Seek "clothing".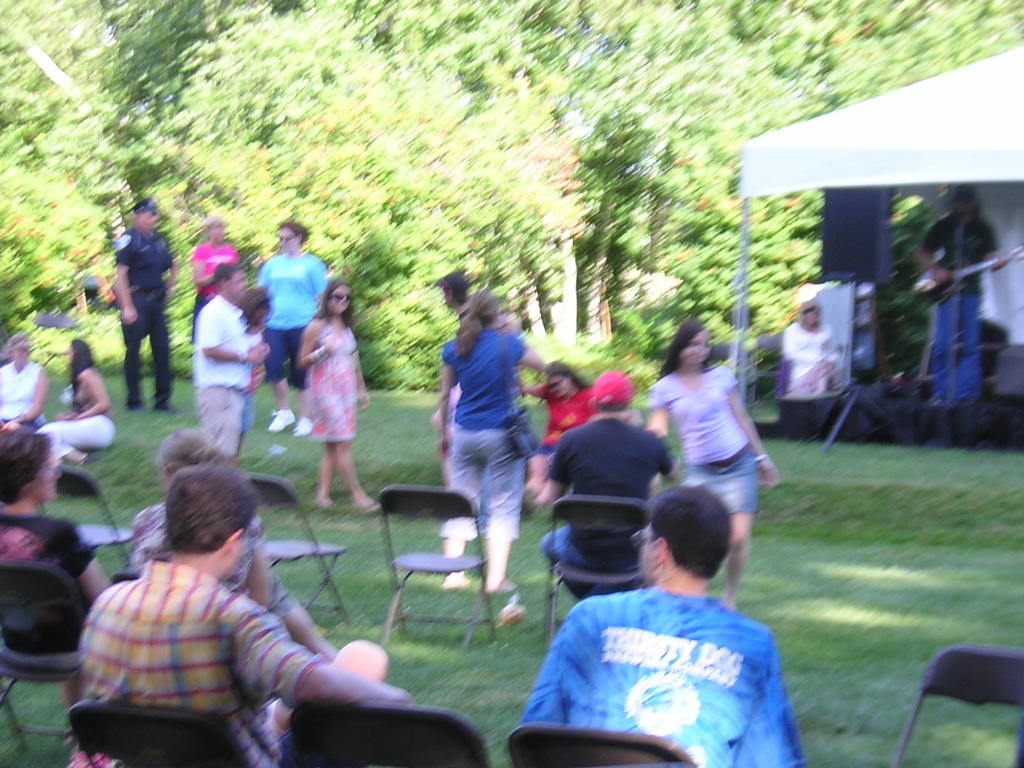
box(110, 223, 173, 406).
